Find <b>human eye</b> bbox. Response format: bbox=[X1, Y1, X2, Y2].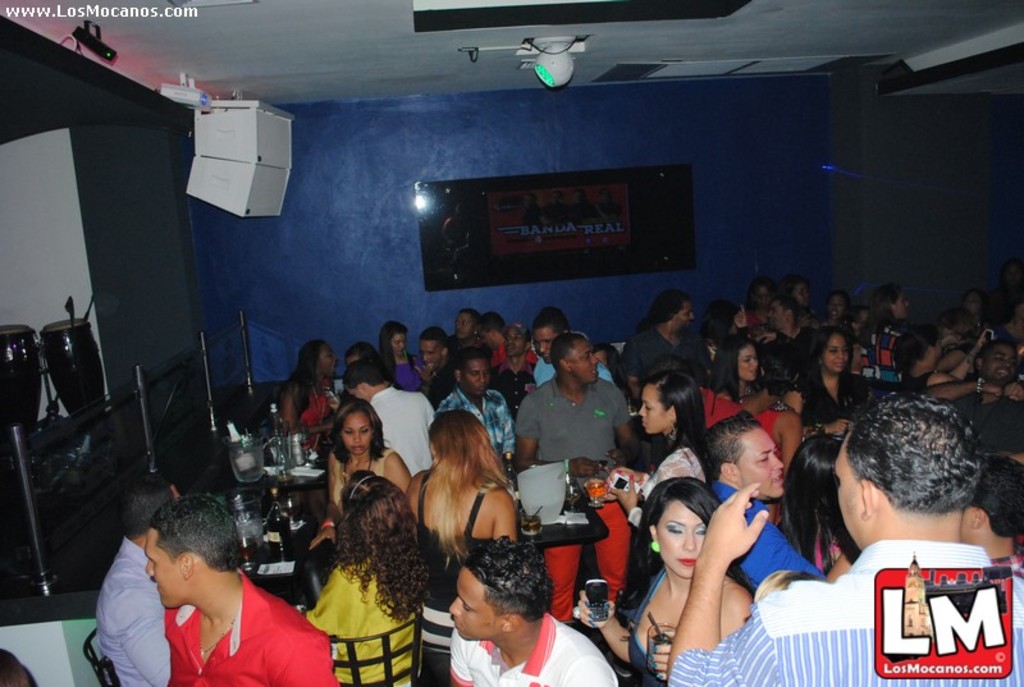
bbox=[692, 525, 707, 539].
